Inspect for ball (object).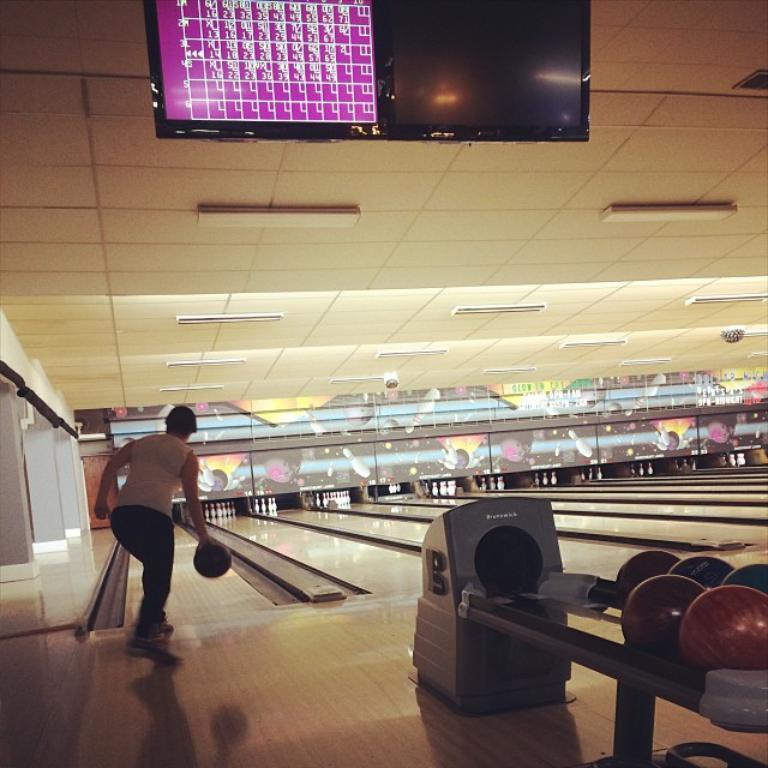
Inspection: (719, 568, 767, 589).
